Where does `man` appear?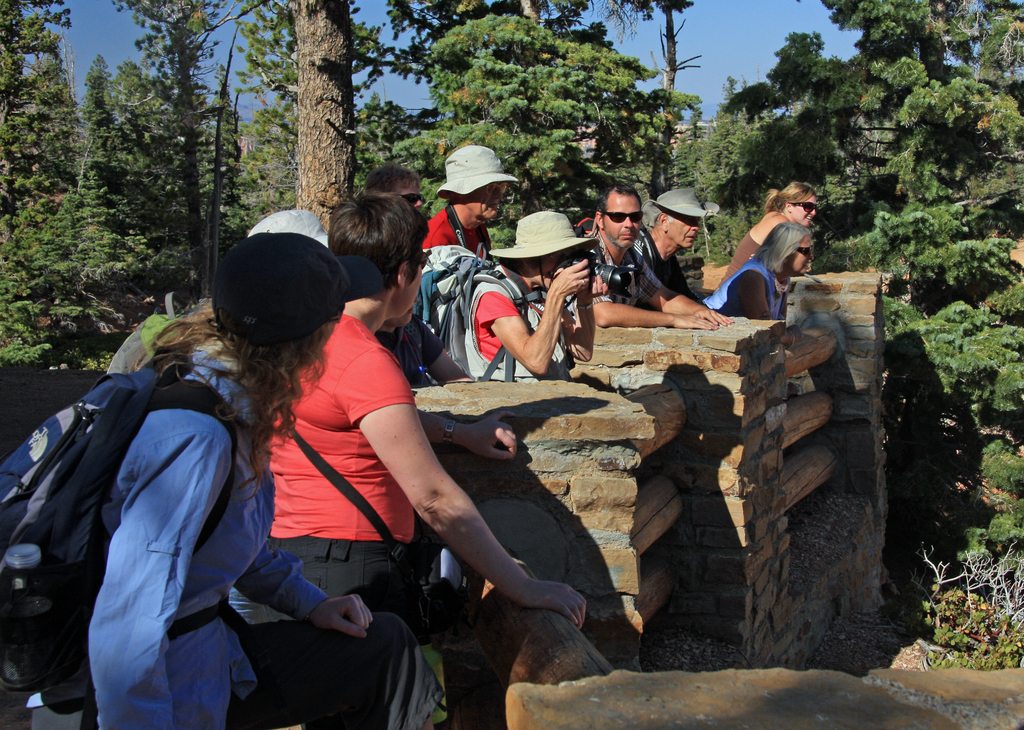
Appears at bbox(456, 213, 586, 377).
